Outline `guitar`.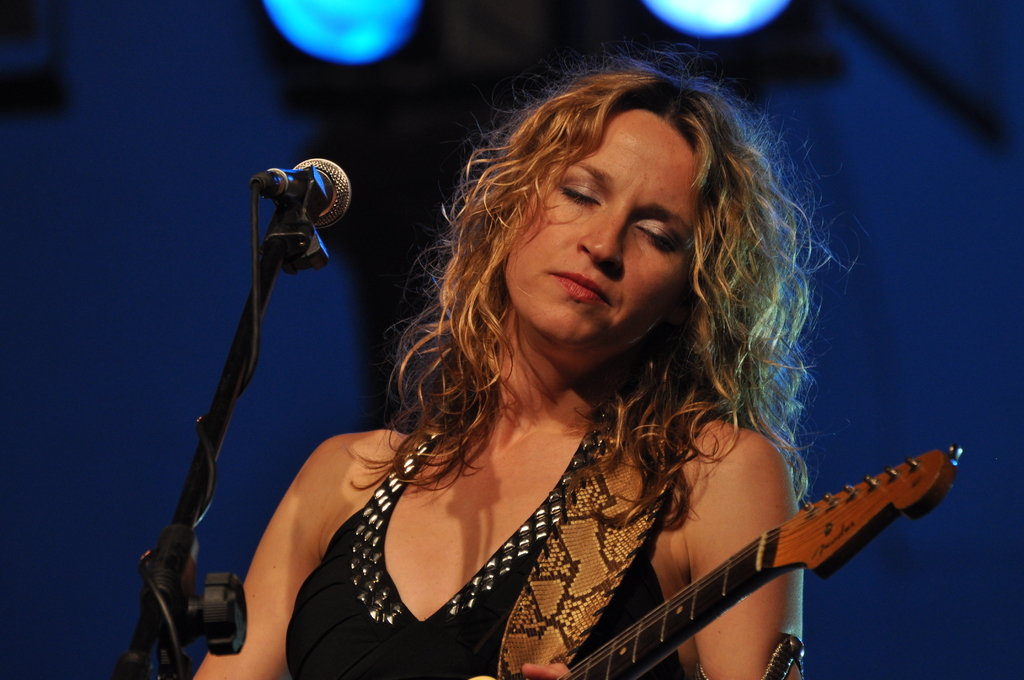
Outline: bbox=(552, 444, 967, 679).
